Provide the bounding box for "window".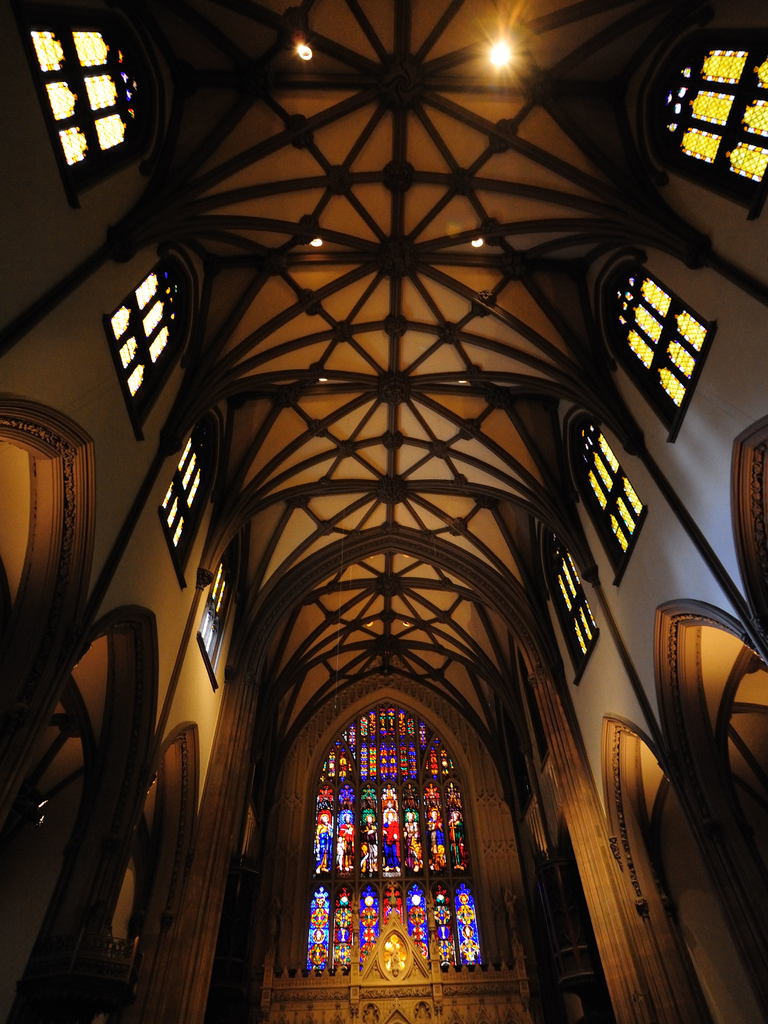
bbox(569, 419, 642, 554).
